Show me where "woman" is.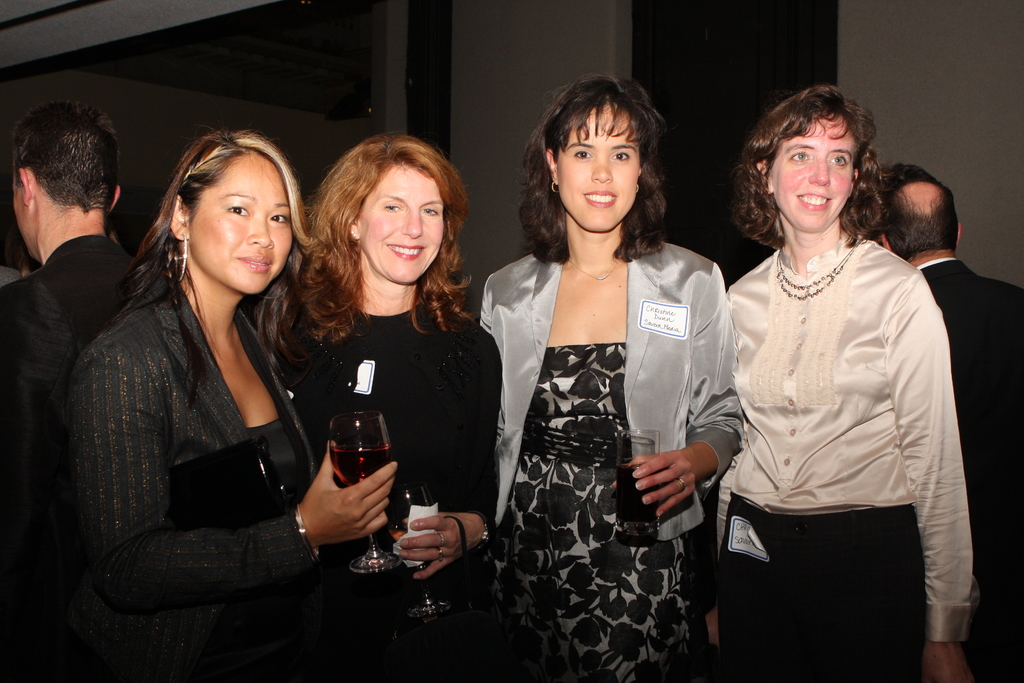
"woman" is at left=282, top=135, right=497, bottom=682.
